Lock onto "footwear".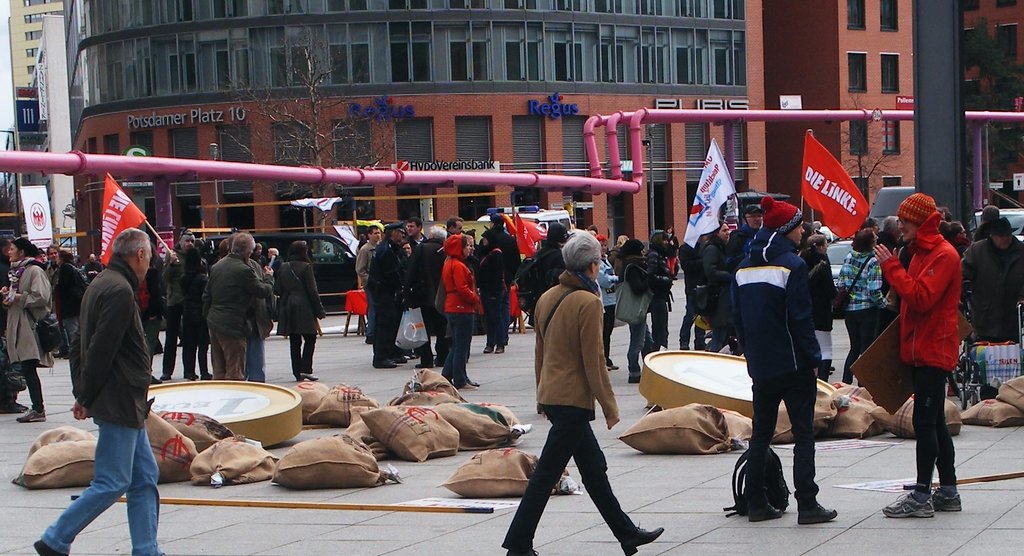
Locked: detection(460, 385, 483, 389).
